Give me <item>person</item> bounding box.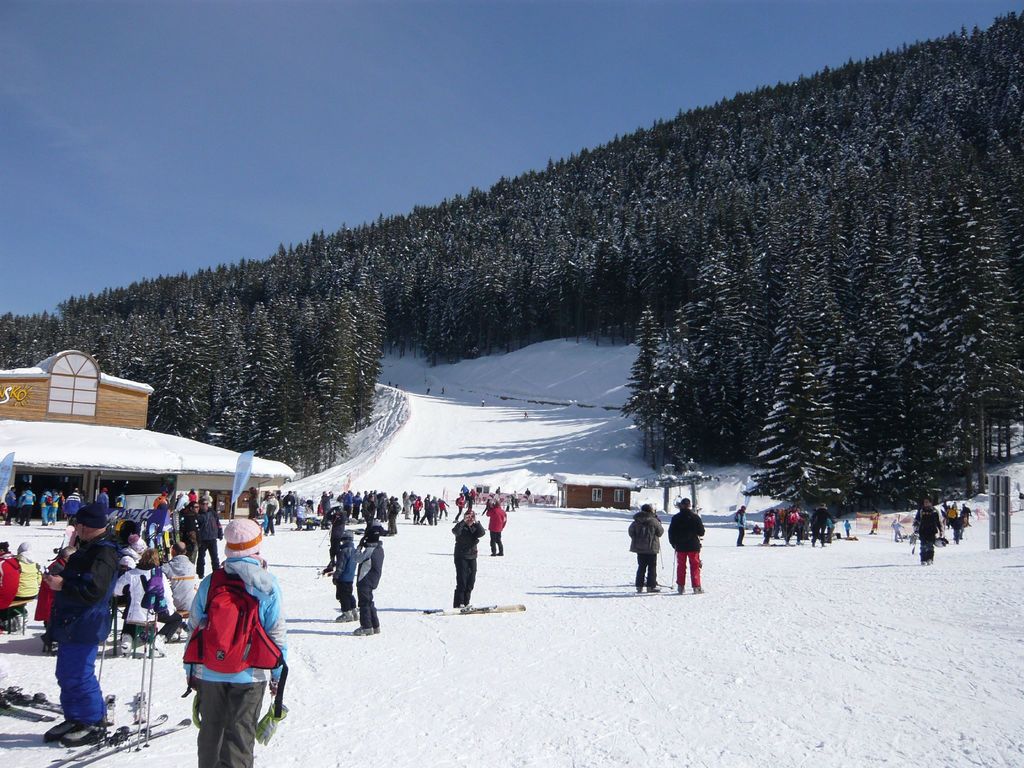
box=[479, 397, 486, 408].
